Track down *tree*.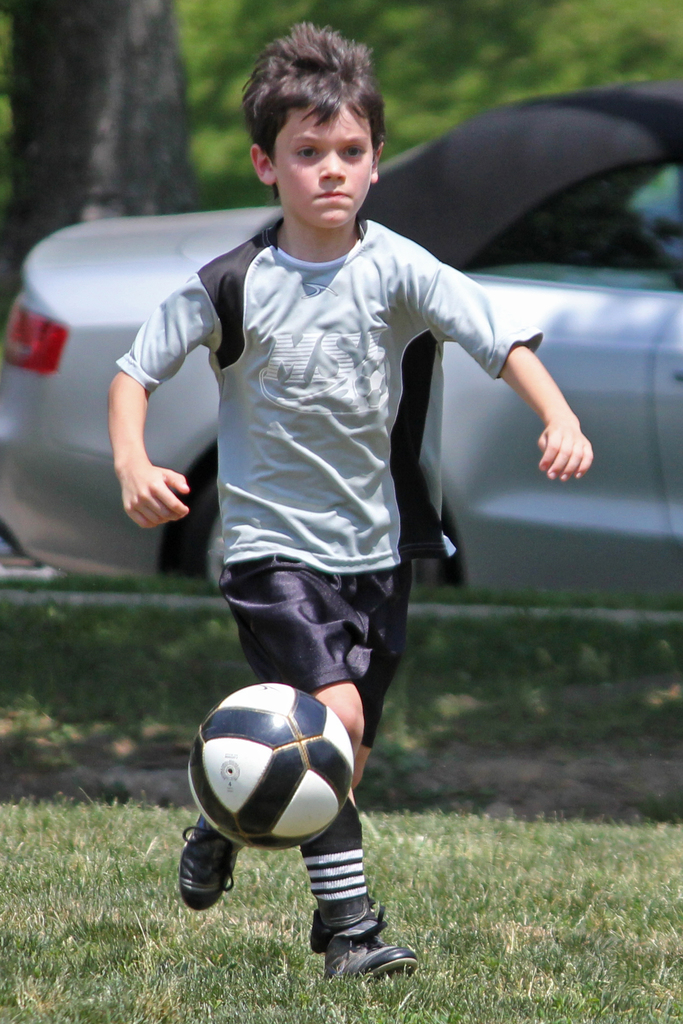
Tracked to region(0, 0, 682, 319).
